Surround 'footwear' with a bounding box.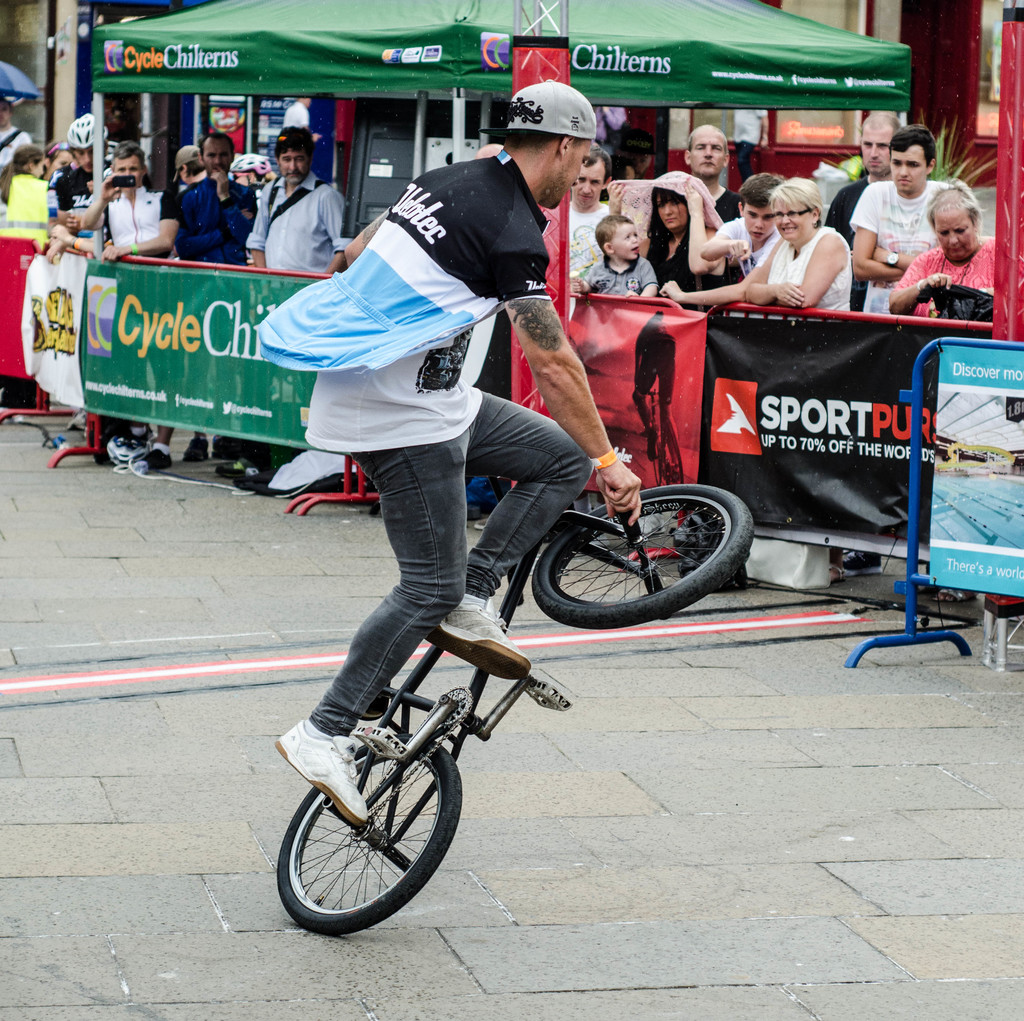
271, 713, 372, 826.
